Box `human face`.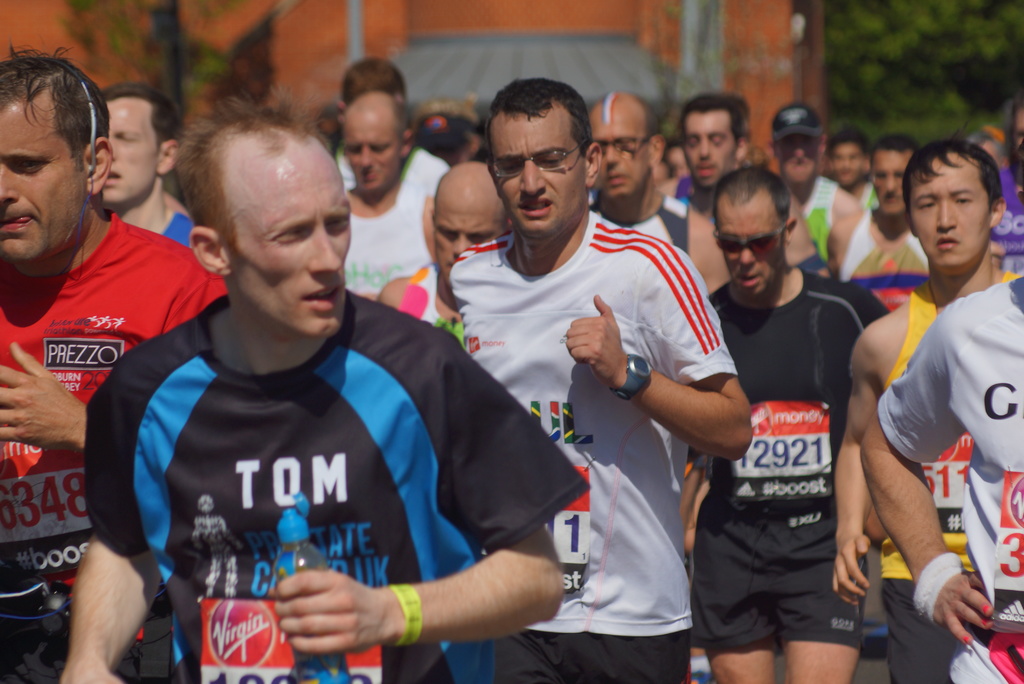
x1=228, y1=152, x2=354, y2=341.
